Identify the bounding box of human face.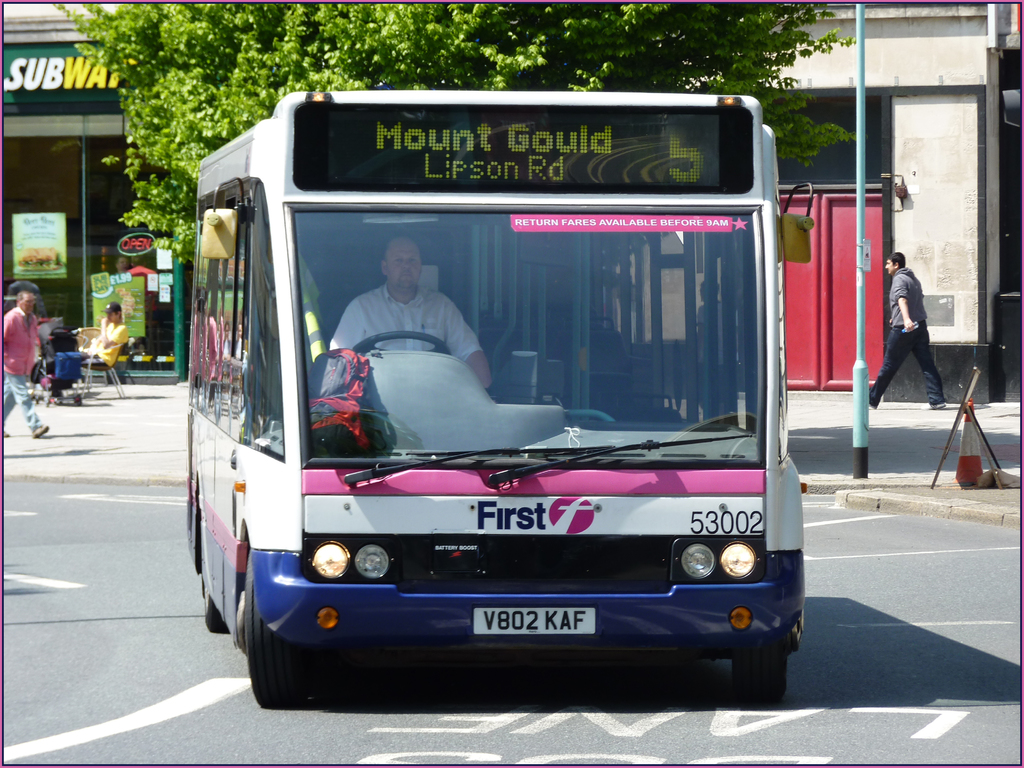
108,312,117,322.
